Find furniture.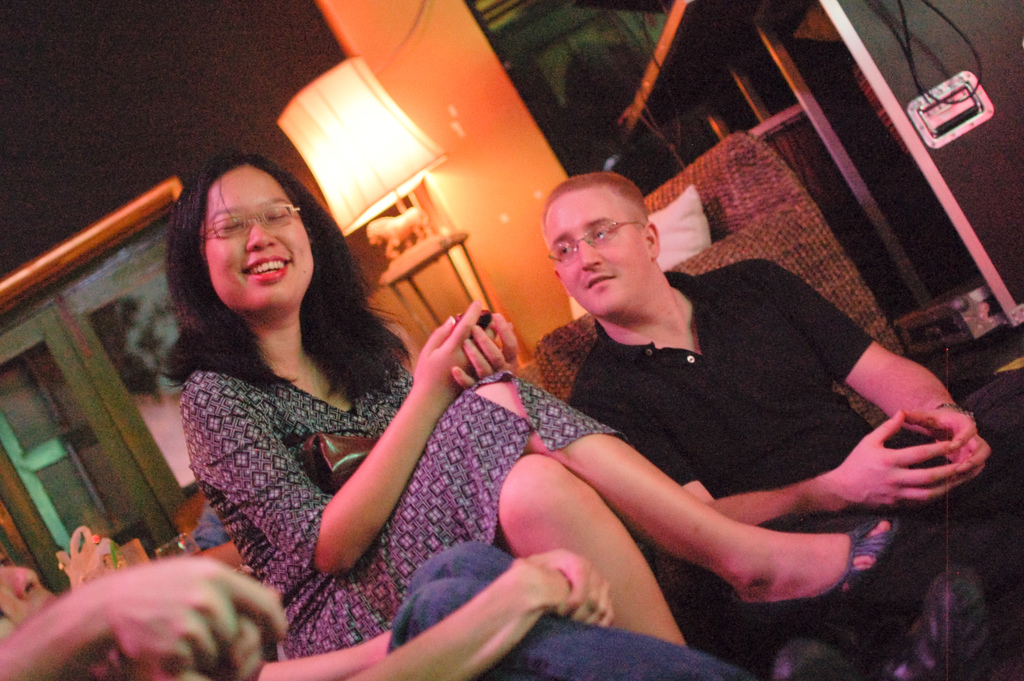
region(517, 131, 904, 427).
